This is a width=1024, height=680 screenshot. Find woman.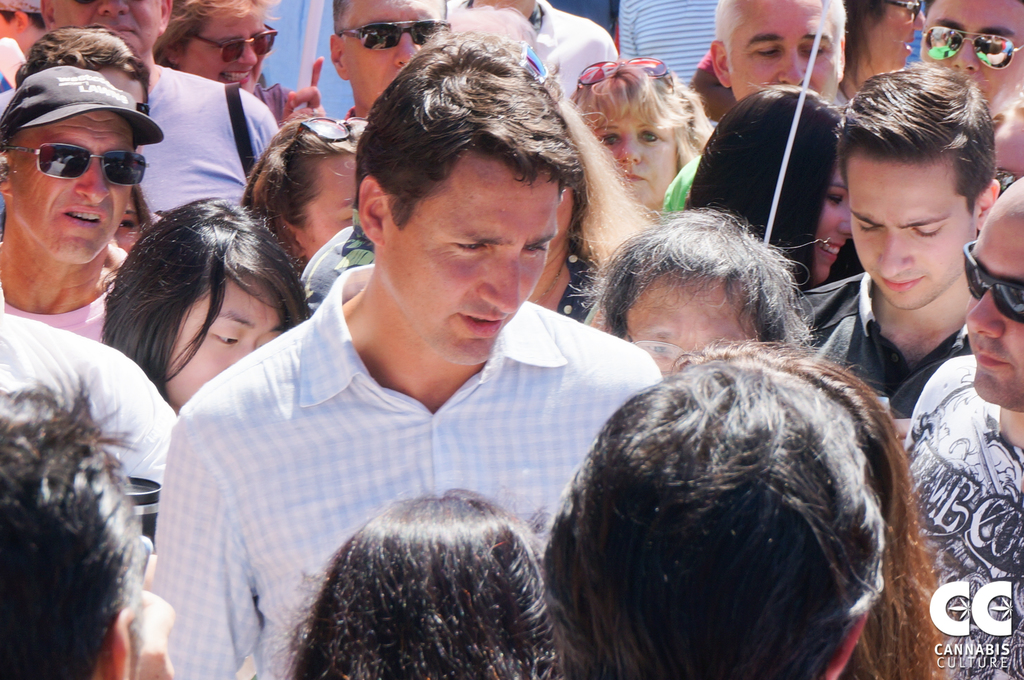
Bounding box: [522,86,653,321].
